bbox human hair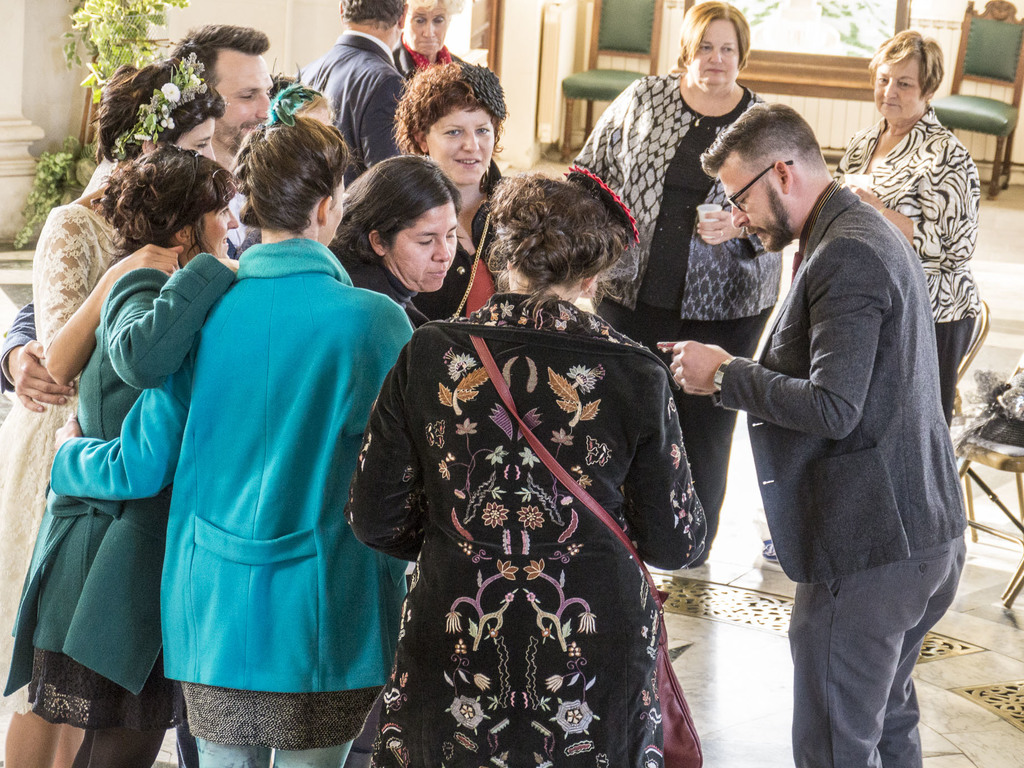
x1=345, y1=0, x2=413, y2=20
